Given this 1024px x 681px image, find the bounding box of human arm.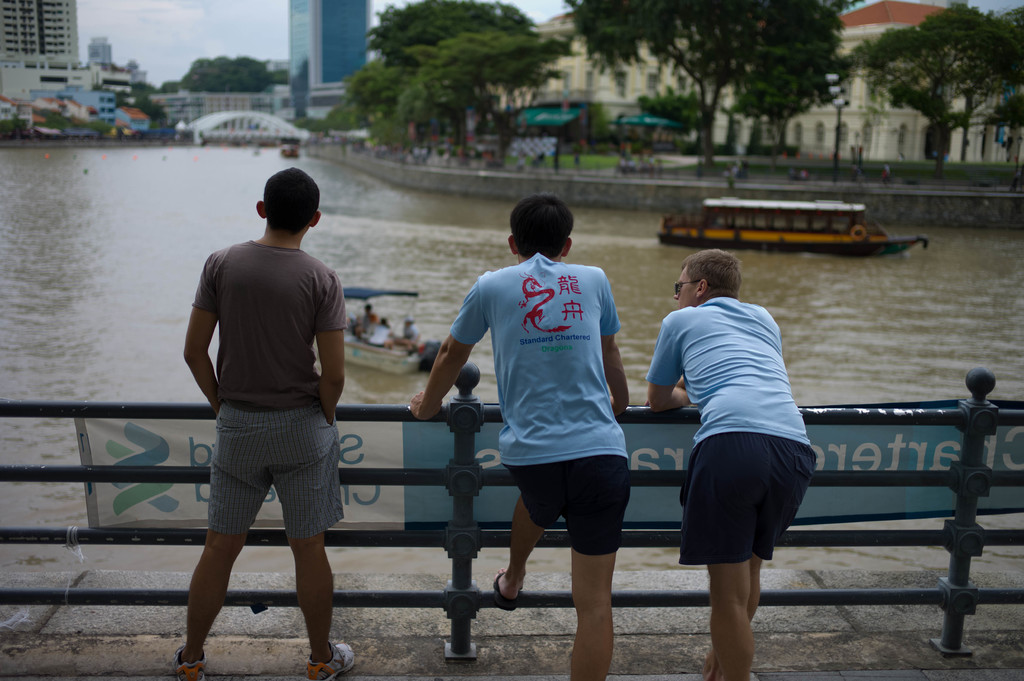
(left=598, top=269, right=630, bottom=418).
